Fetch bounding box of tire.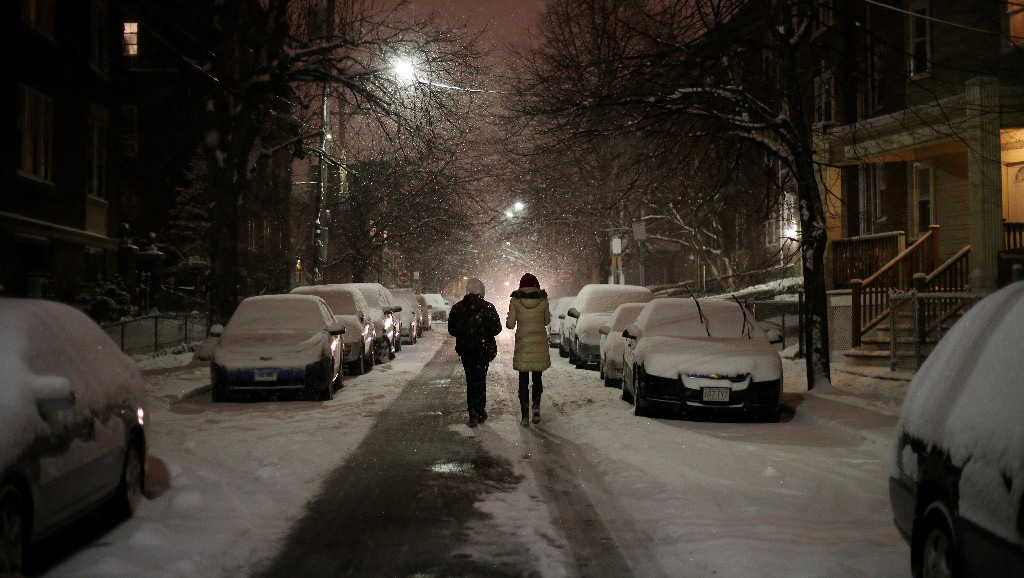
Bbox: x1=351, y1=356, x2=356, y2=379.
